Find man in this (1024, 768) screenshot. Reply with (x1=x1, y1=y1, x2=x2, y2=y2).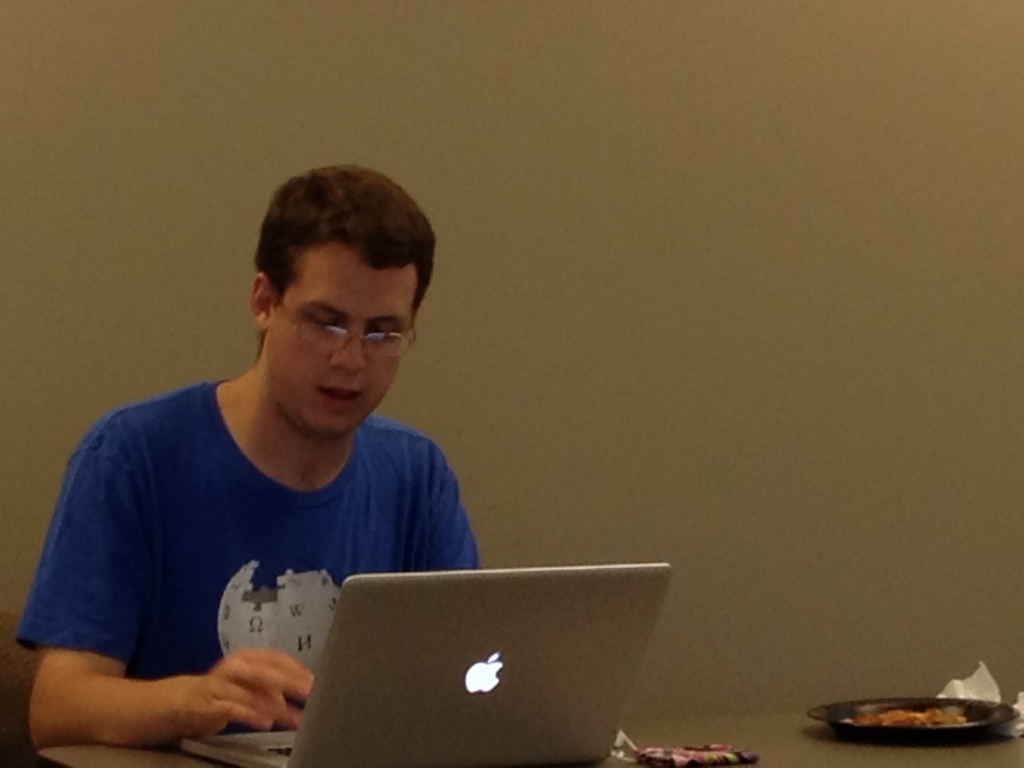
(x1=10, y1=167, x2=481, y2=760).
